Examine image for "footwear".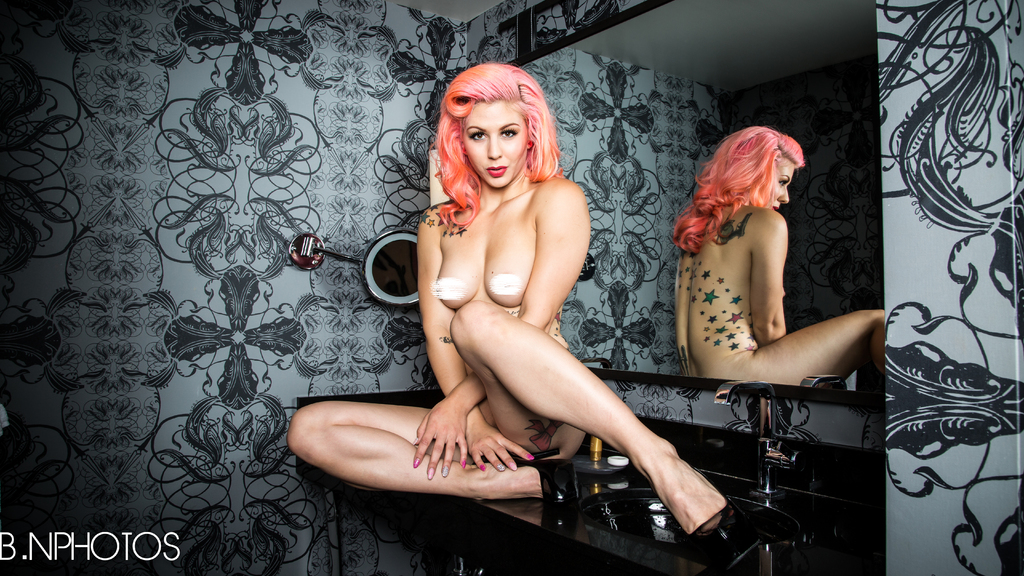
Examination result: detection(687, 471, 742, 563).
